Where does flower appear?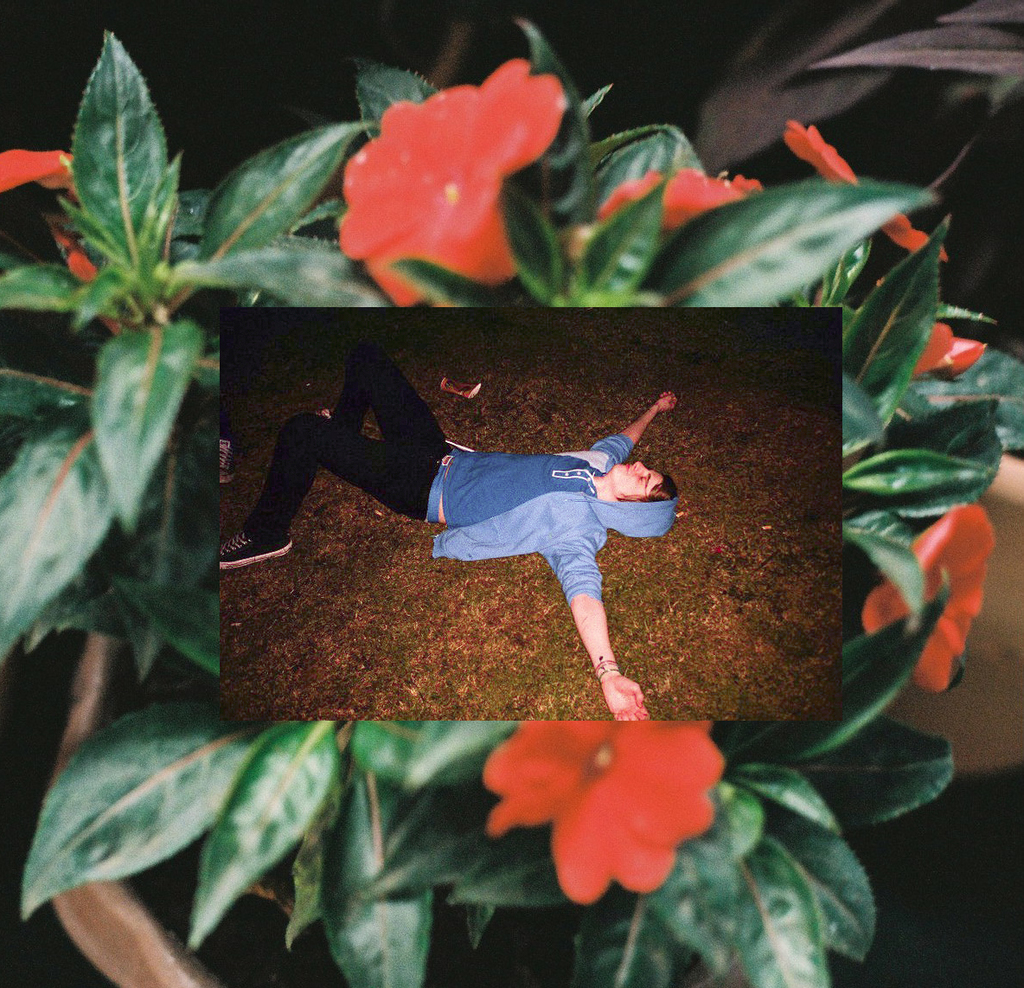
Appears at 472/714/747/923.
